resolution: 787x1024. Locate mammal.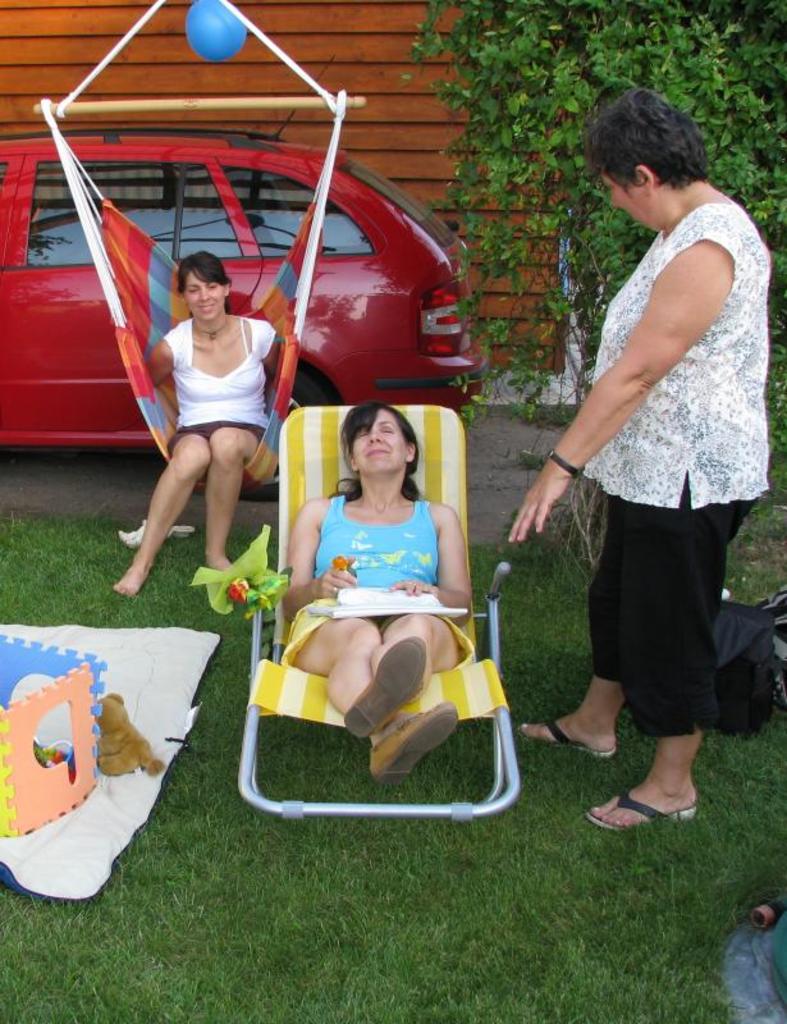
[left=520, top=84, right=774, bottom=815].
